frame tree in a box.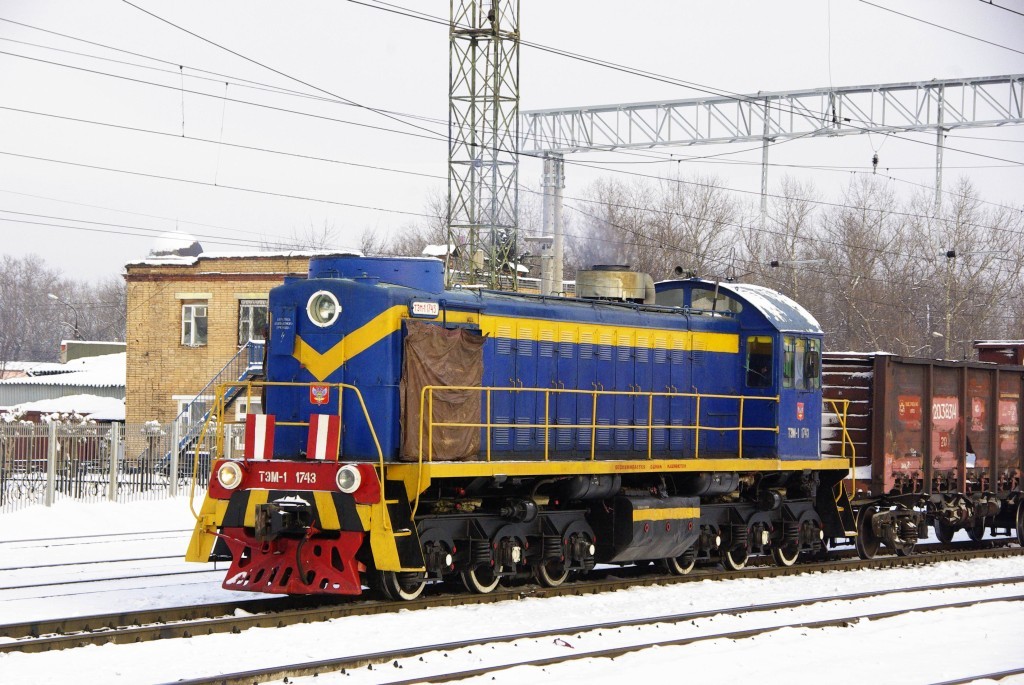
<box>511,166,1023,351</box>.
